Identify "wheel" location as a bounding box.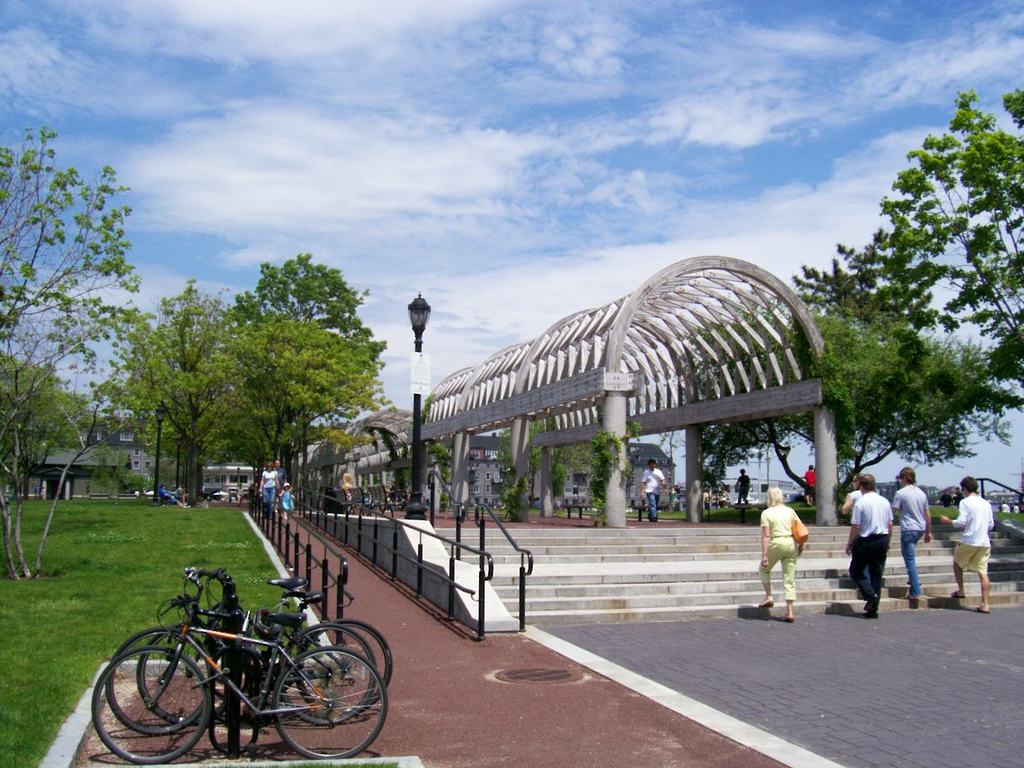
bbox=[268, 639, 387, 760].
